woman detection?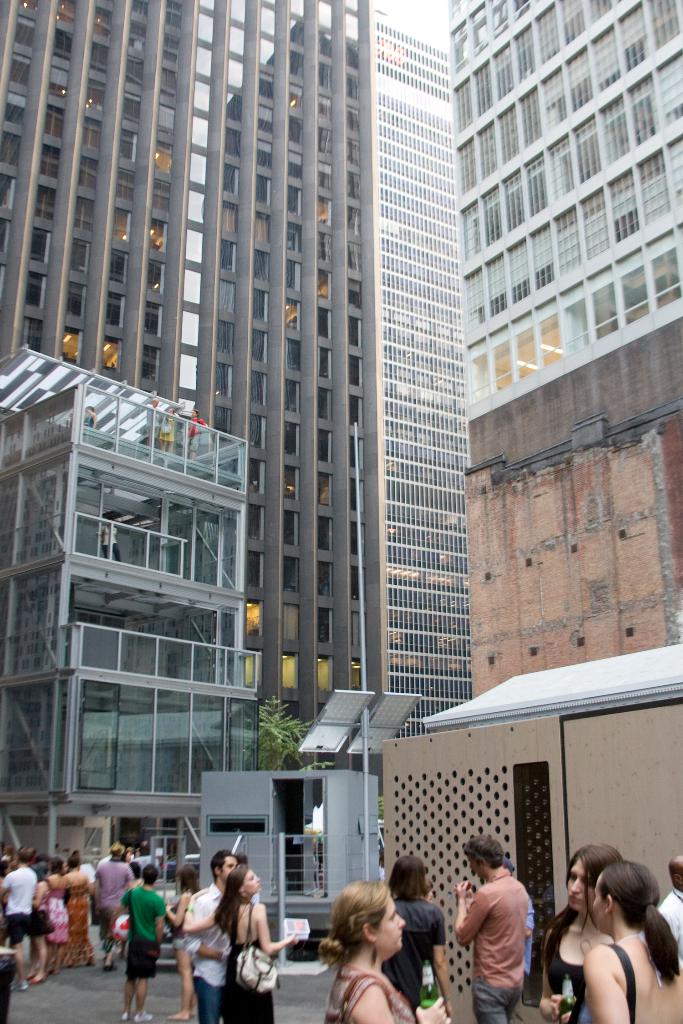
crop(384, 854, 451, 1008)
